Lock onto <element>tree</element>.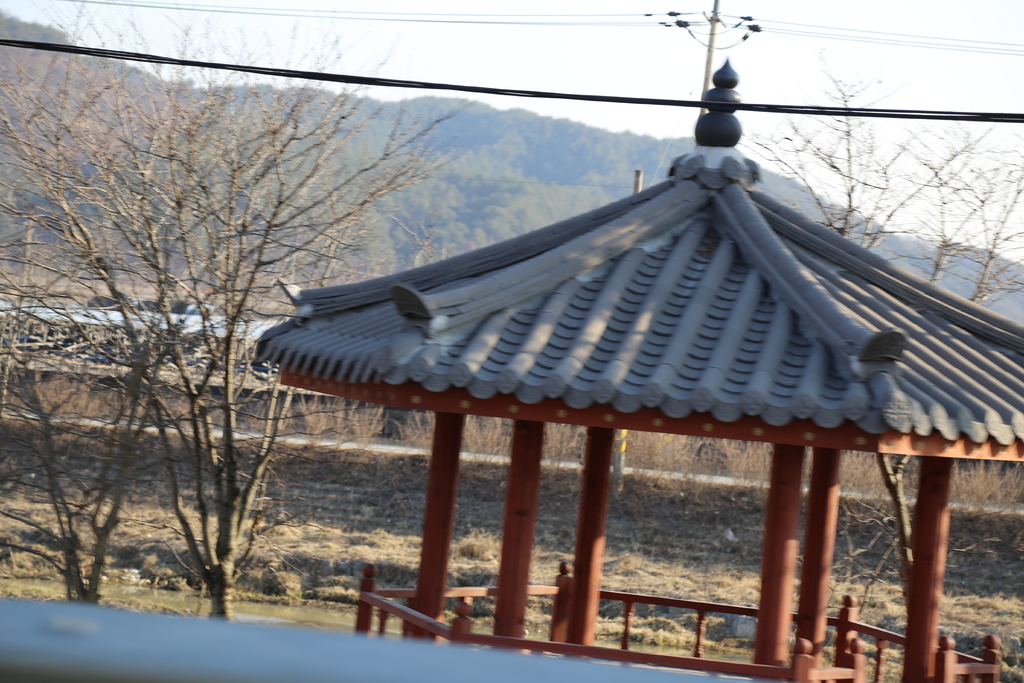
Locked: box=[0, 117, 219, 620].
